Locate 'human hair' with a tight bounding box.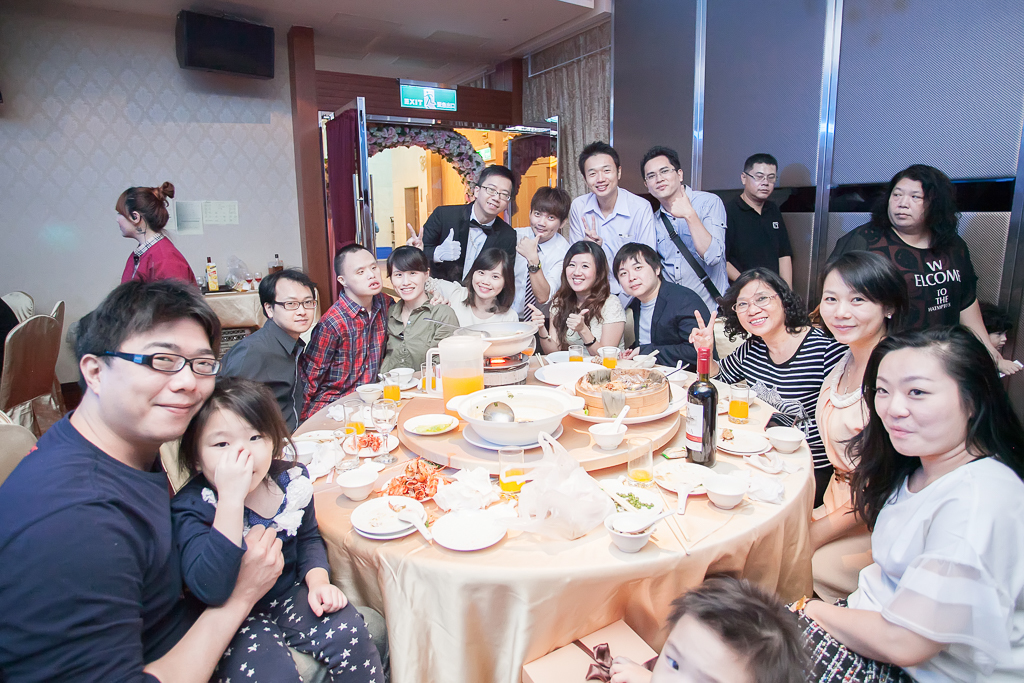
detection(68, 272, 222, 395).
